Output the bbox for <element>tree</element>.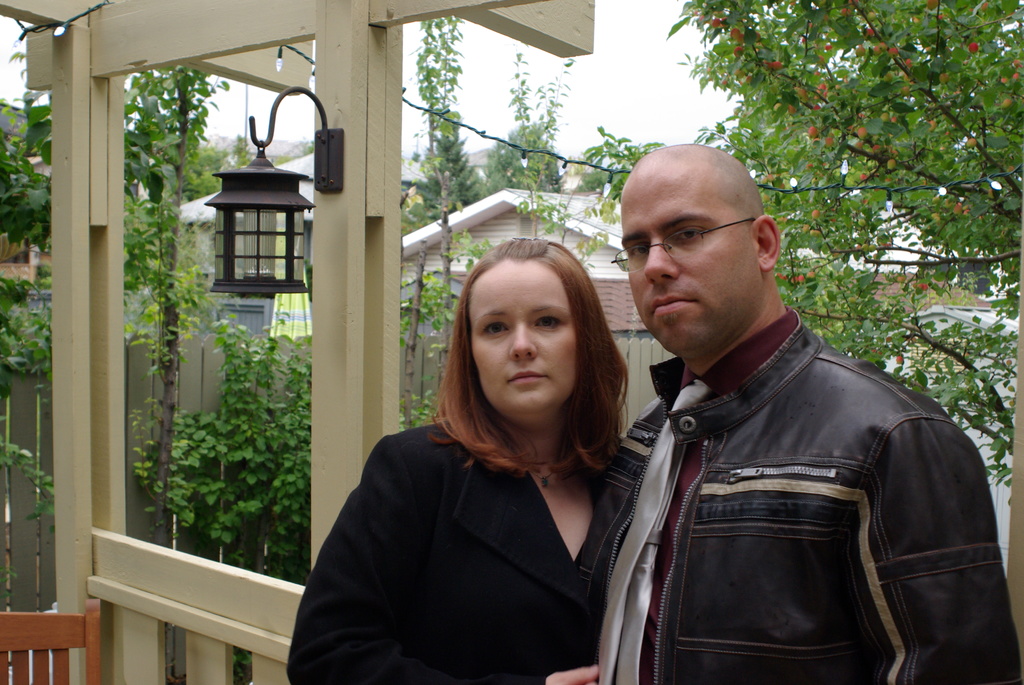
[x1=660, y1=0, x2=1023, y2=510].
